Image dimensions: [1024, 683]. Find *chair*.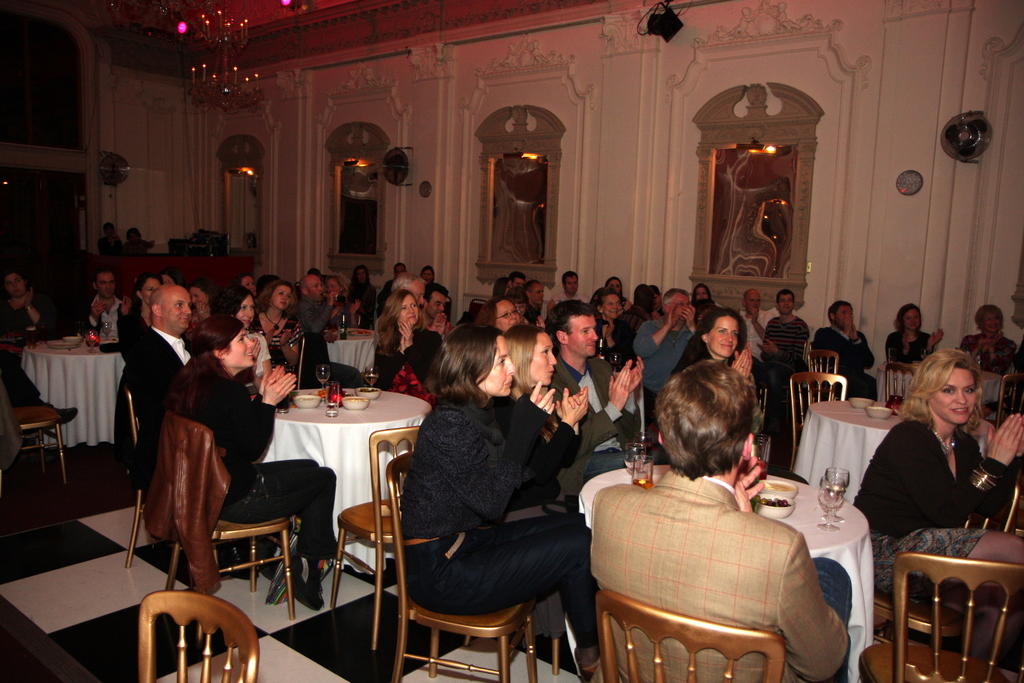
[852, 551, 1023, 682].
